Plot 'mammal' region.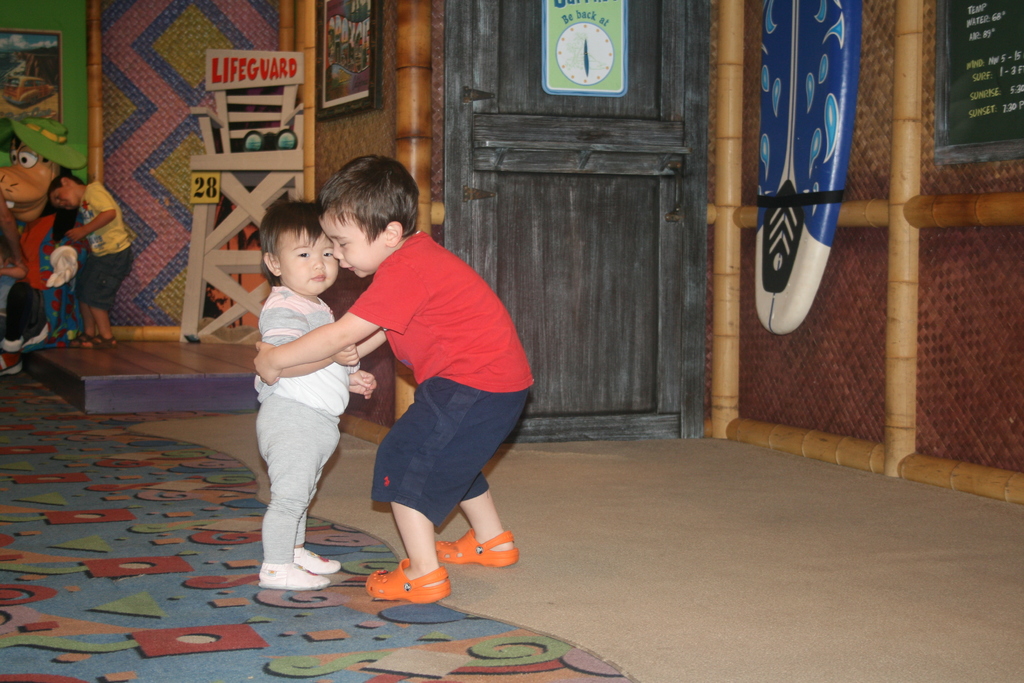
Plotted at rect(0, 248, 24, 340).
